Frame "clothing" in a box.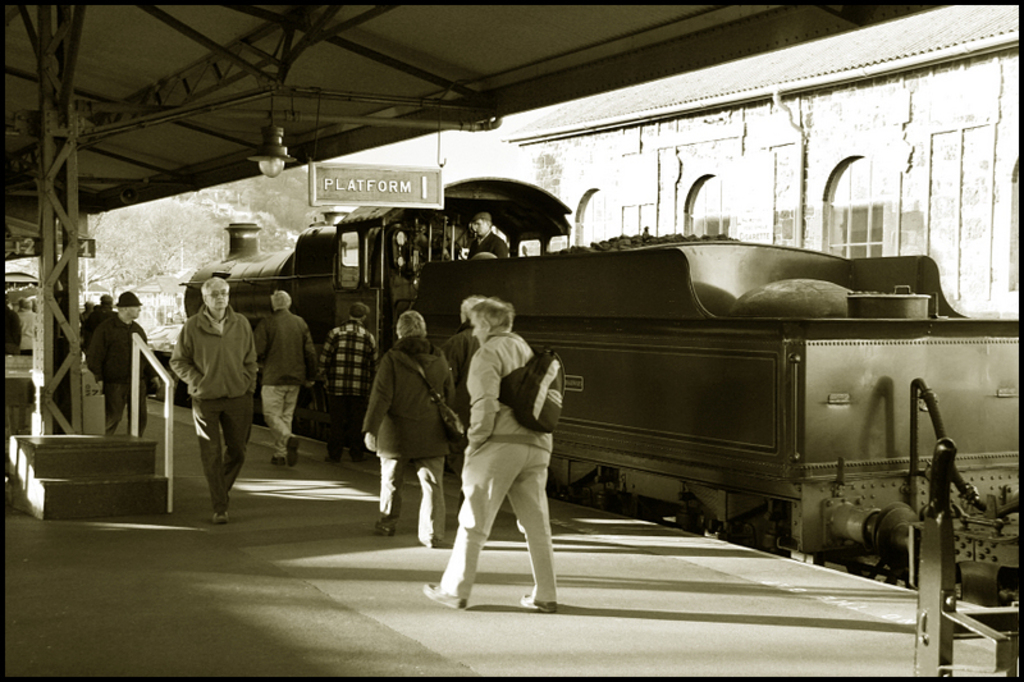
select_region(20, 311, 44, 349).
